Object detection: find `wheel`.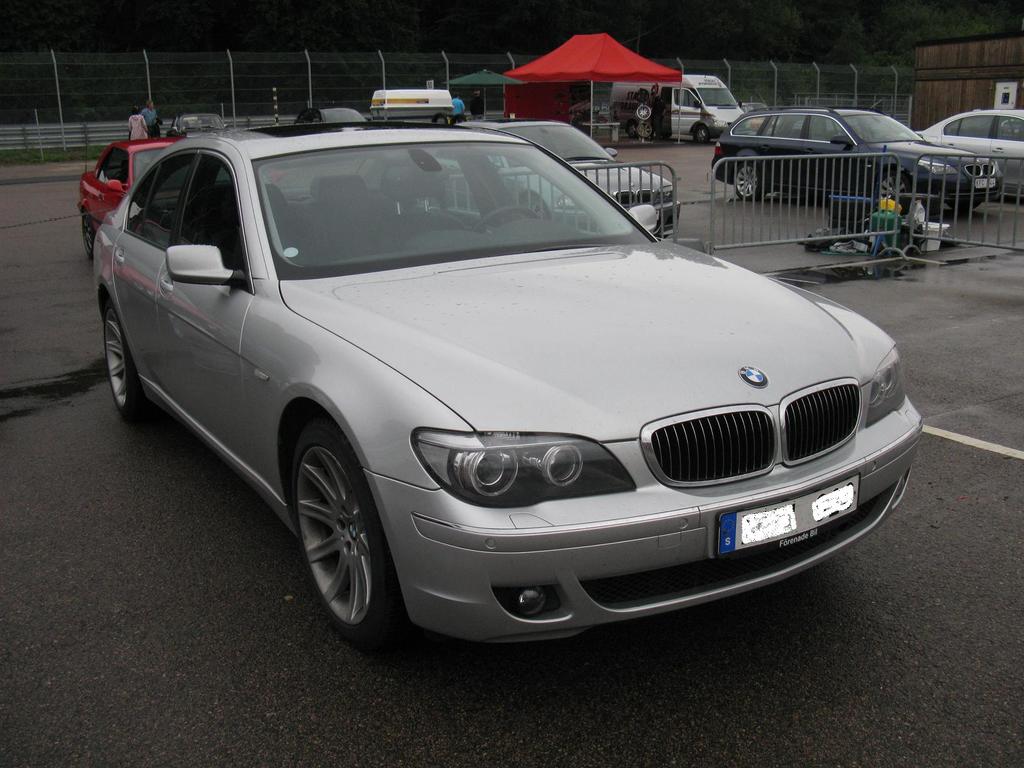
box=[639, 107, 652, 120].
